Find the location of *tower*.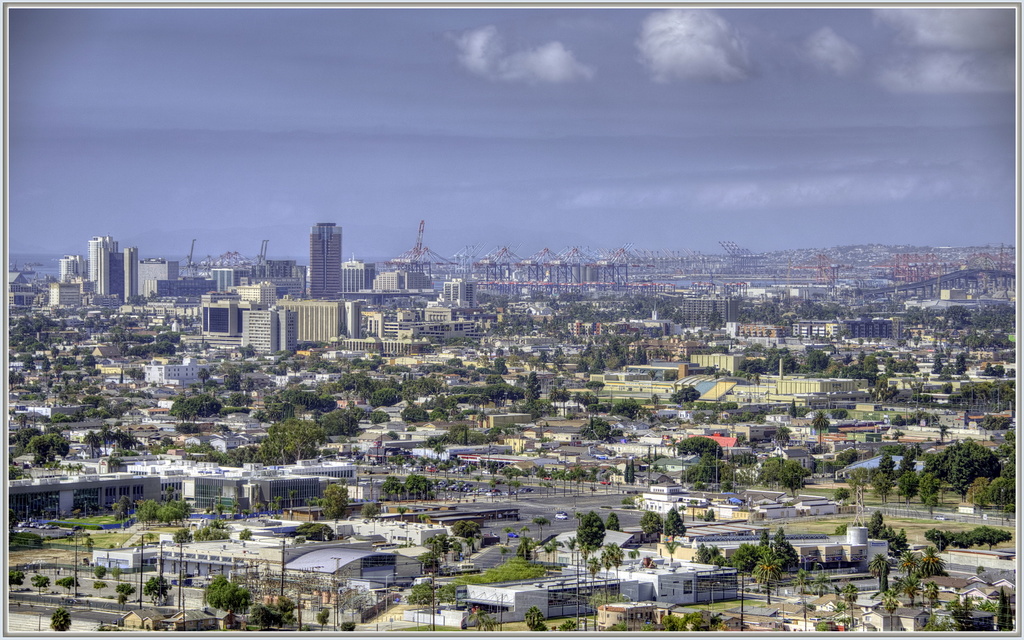
Location: detection(310, 222, 340, 303).
